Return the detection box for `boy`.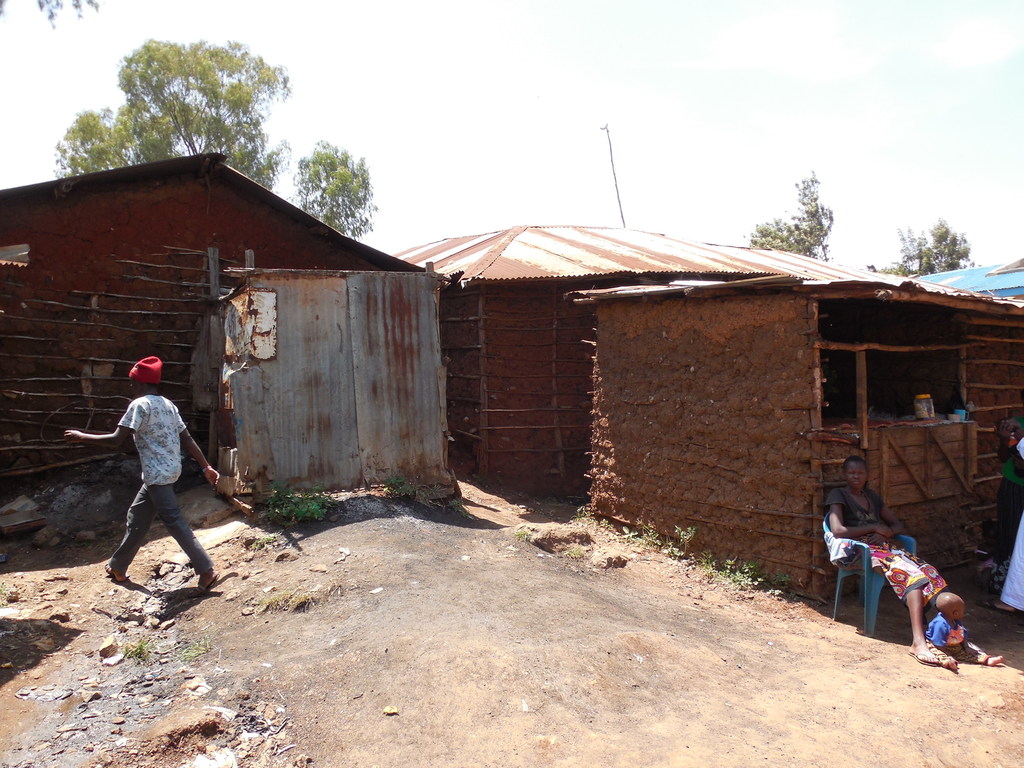
923, 590, 1006, 666.
